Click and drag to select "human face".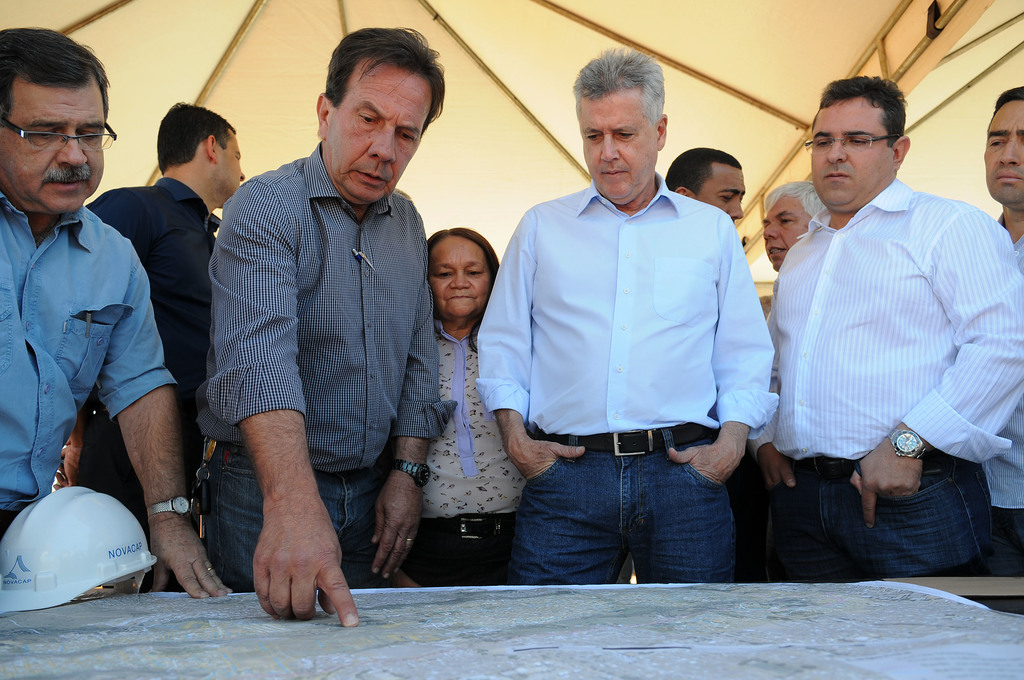
Selection: x1=700 y1=164 x2=749 y2=219.
